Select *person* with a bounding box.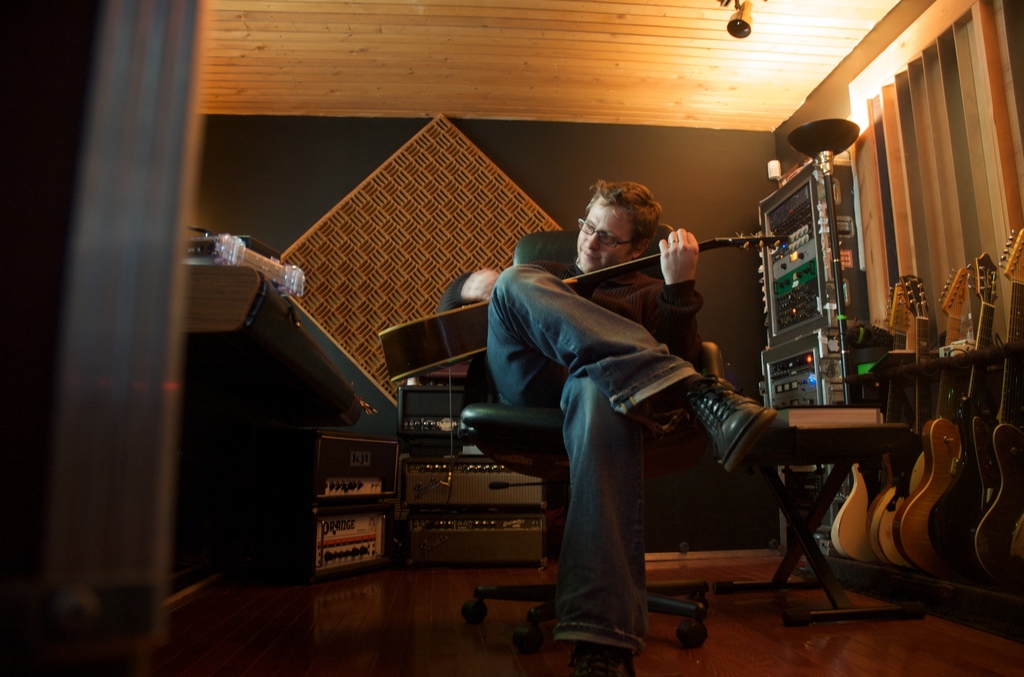
crop(534, 181, 753, 658).
